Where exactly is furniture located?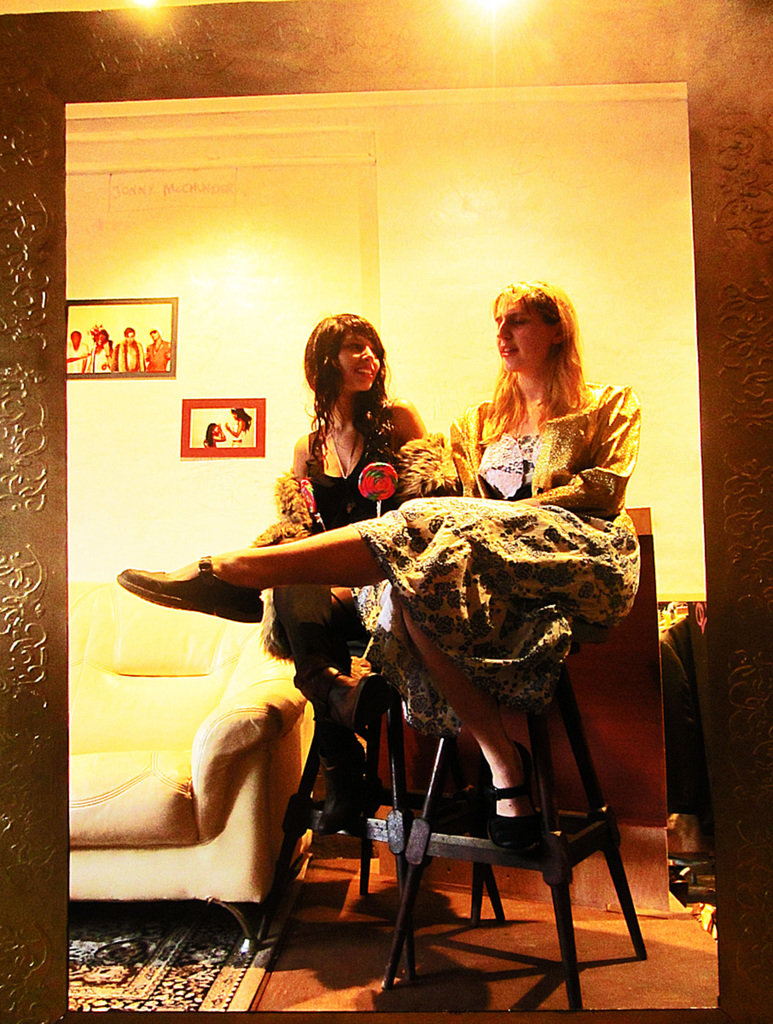
Its bounding box is x1=659 y1=617 x2=718 y2=905.
